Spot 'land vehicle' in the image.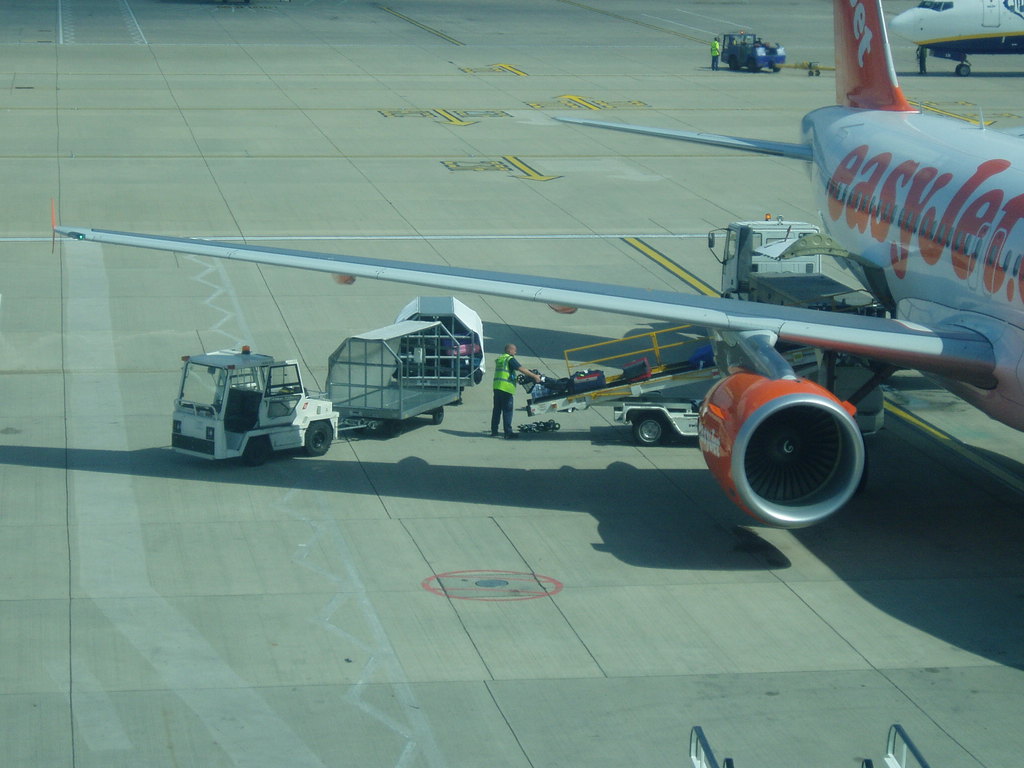
'land vehicle' found at l=159, t=344, r=327, b=461.
